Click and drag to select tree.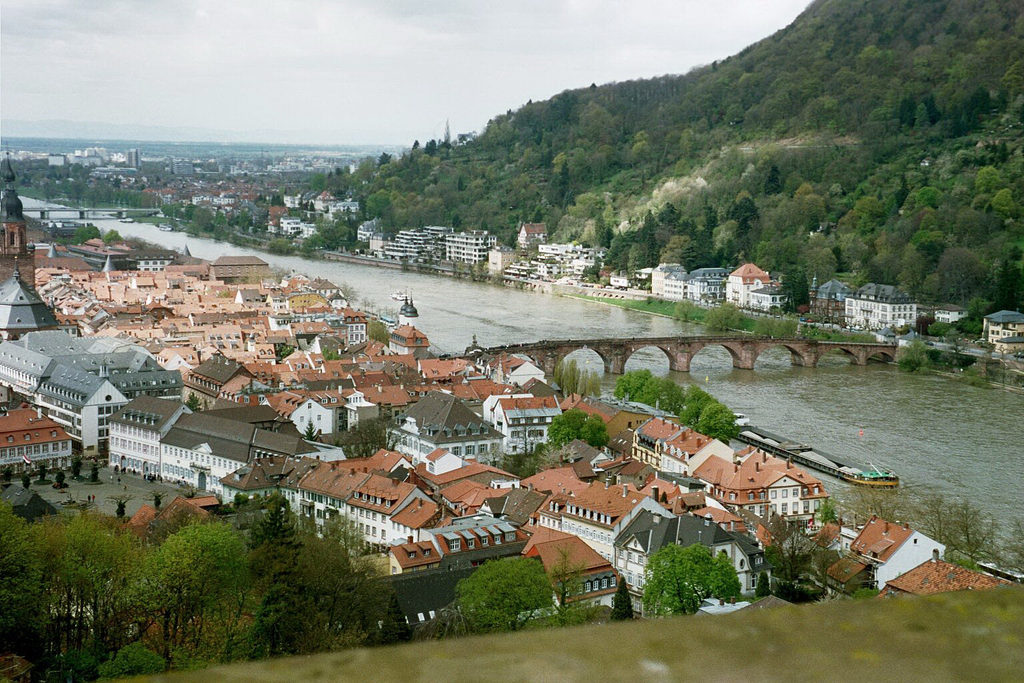
Selection: left=301, top=231, right=333, bottom=253.
